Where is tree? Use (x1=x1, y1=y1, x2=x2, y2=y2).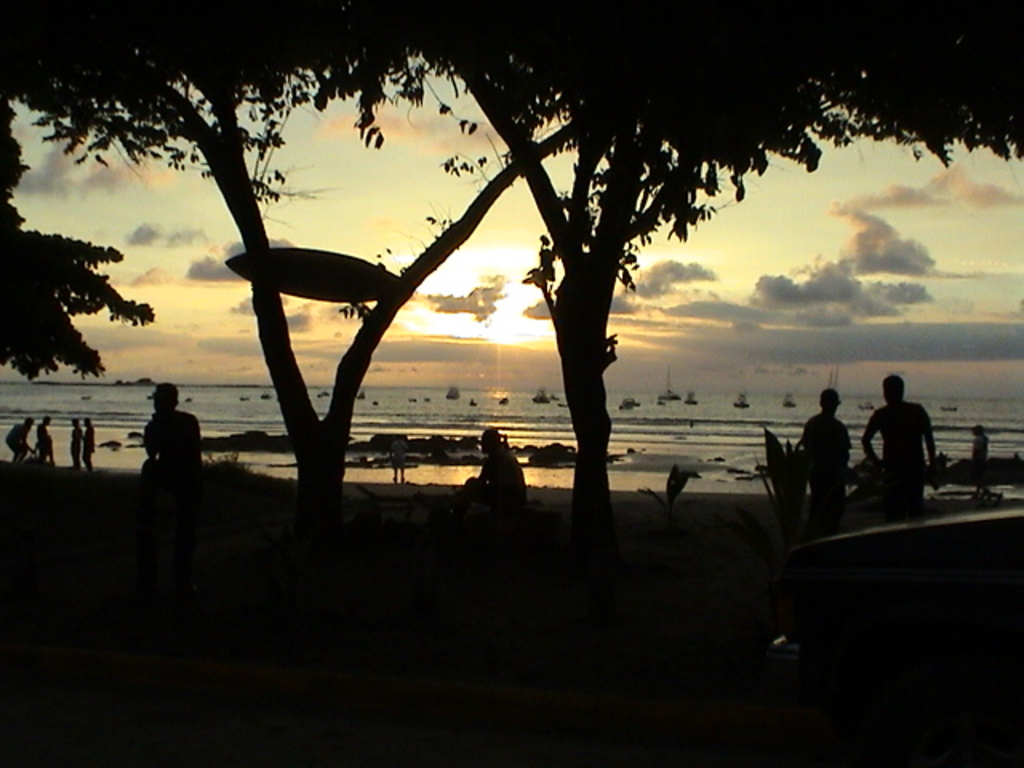
(x1=0, y1=109, x2=134, y2=397).
